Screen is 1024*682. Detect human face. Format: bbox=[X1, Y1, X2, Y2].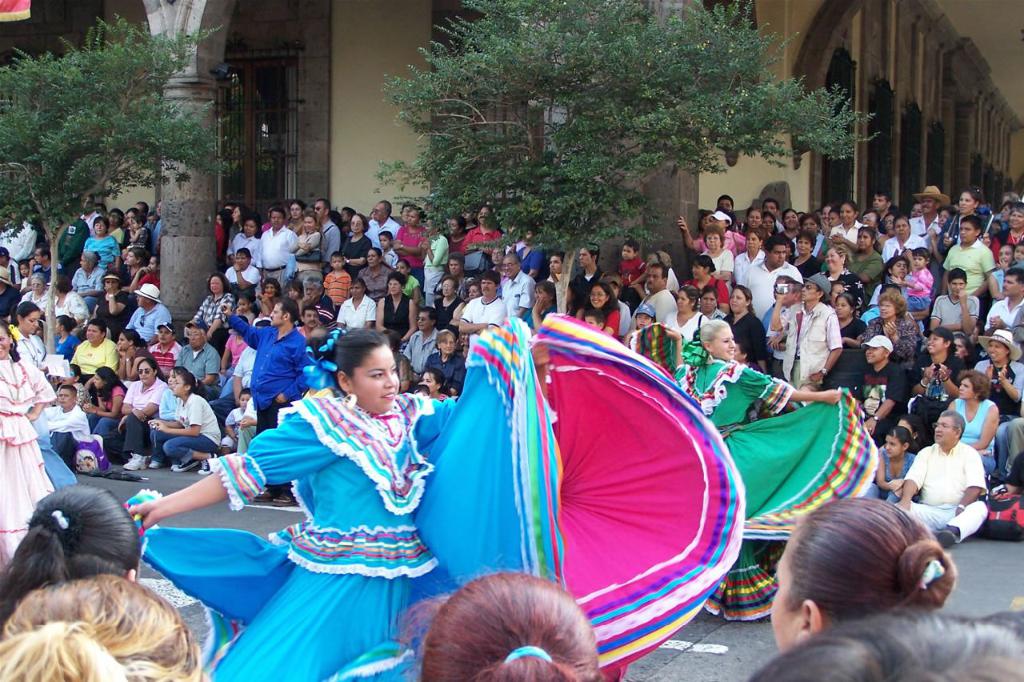
bbox=[236, 252, 248, 268].
